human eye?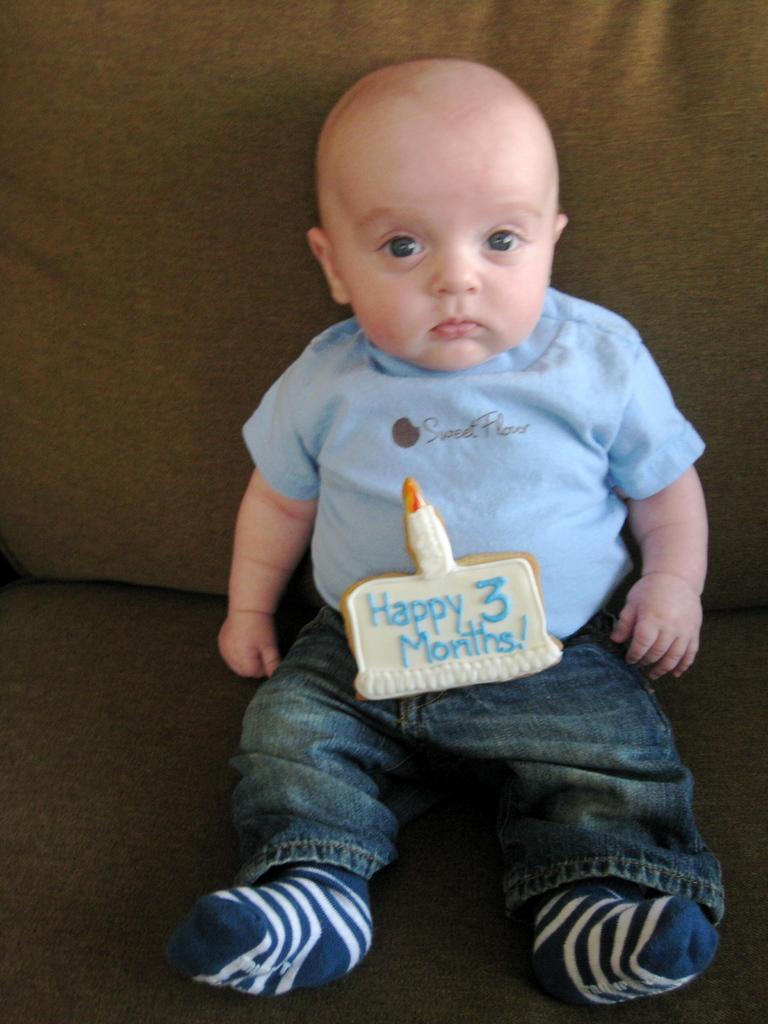
bbox=[366, 221, 434, 265]
